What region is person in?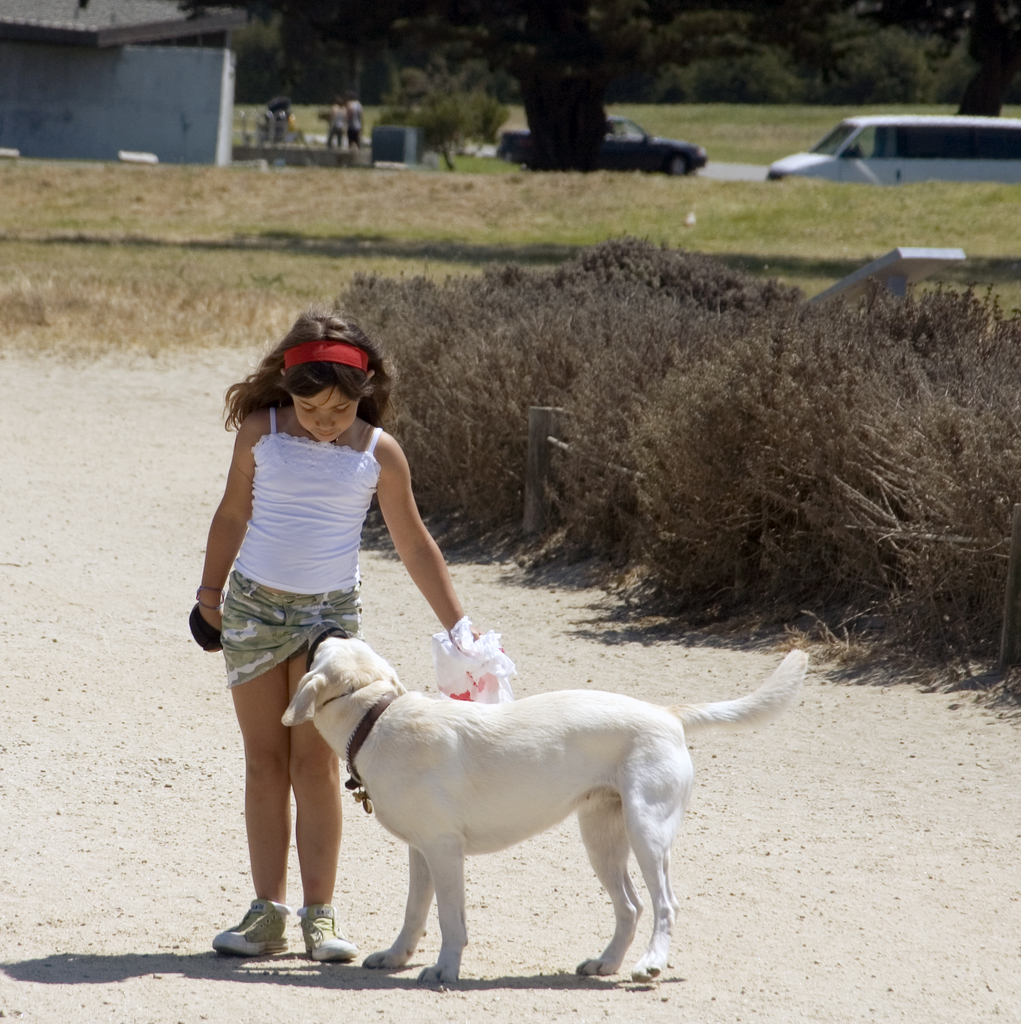
195:307:471:948.
